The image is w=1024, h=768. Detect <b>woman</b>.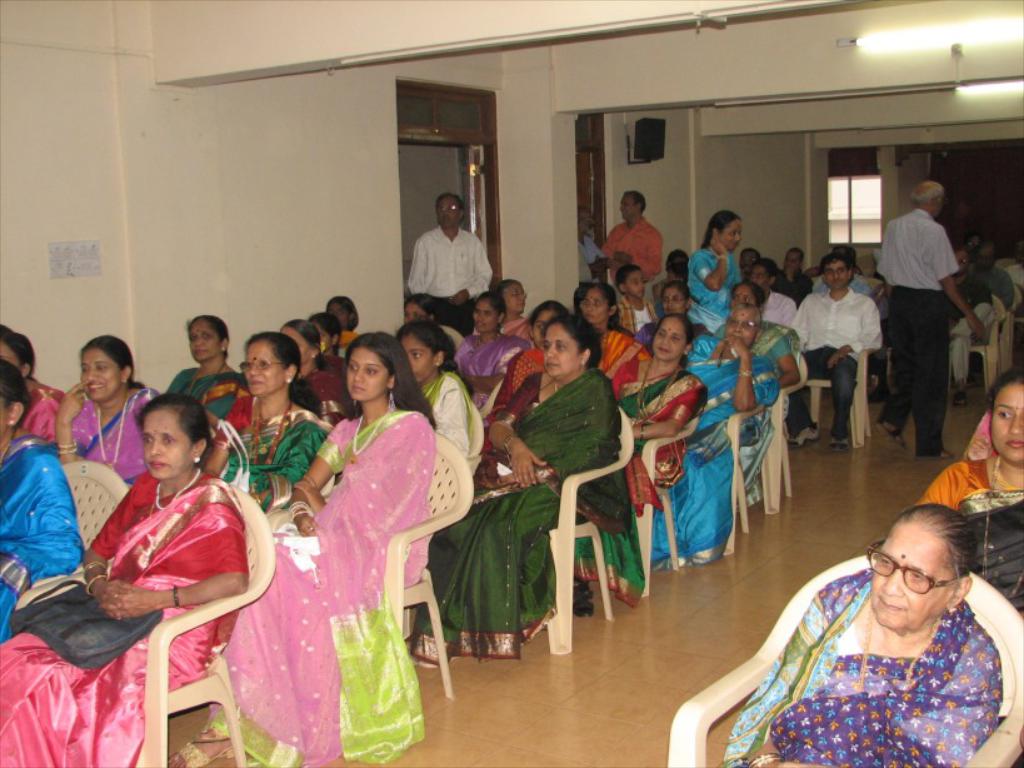
Detection: select_region(325, 289, 373, 350).
